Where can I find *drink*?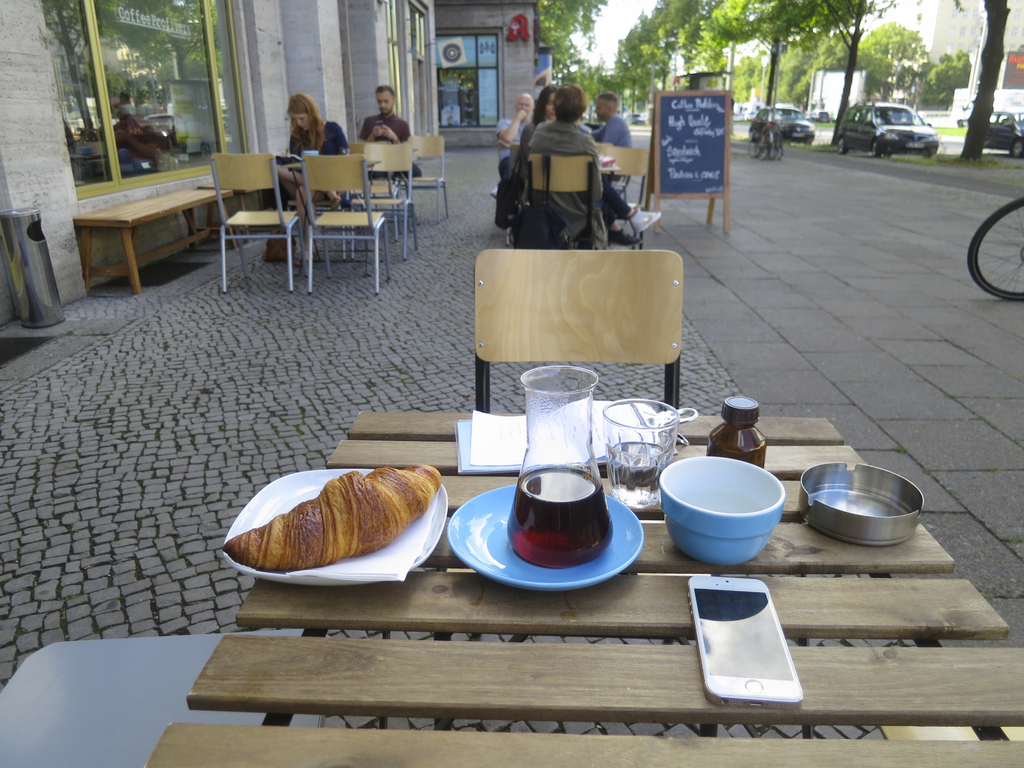
You can find it at (501,461,611,548).
